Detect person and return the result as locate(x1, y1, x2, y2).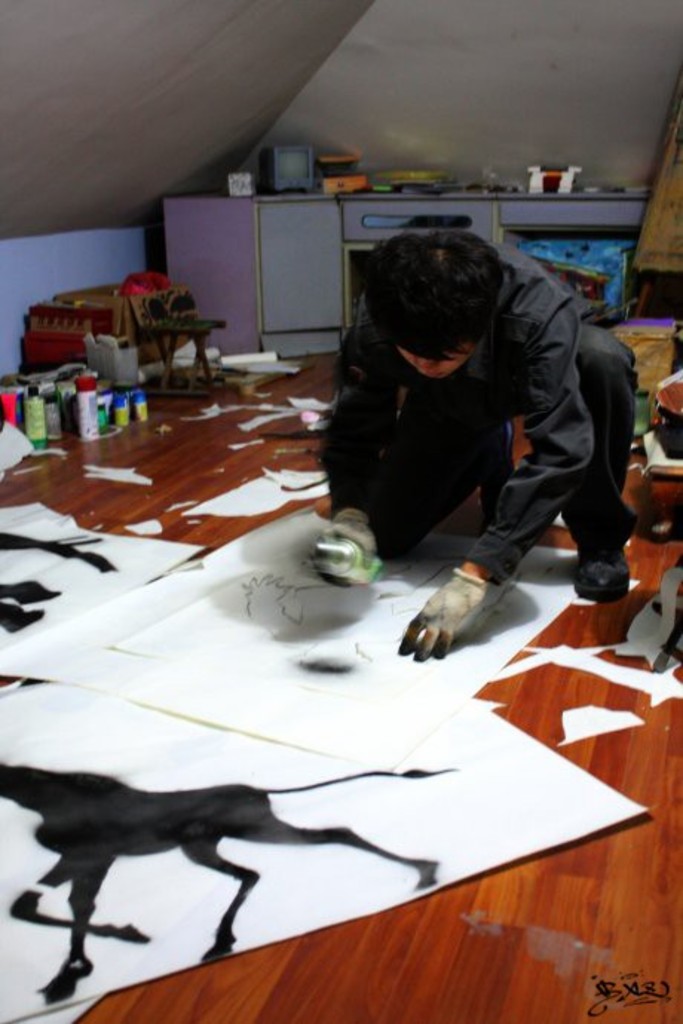
locate(318, 223, 644, 659).
